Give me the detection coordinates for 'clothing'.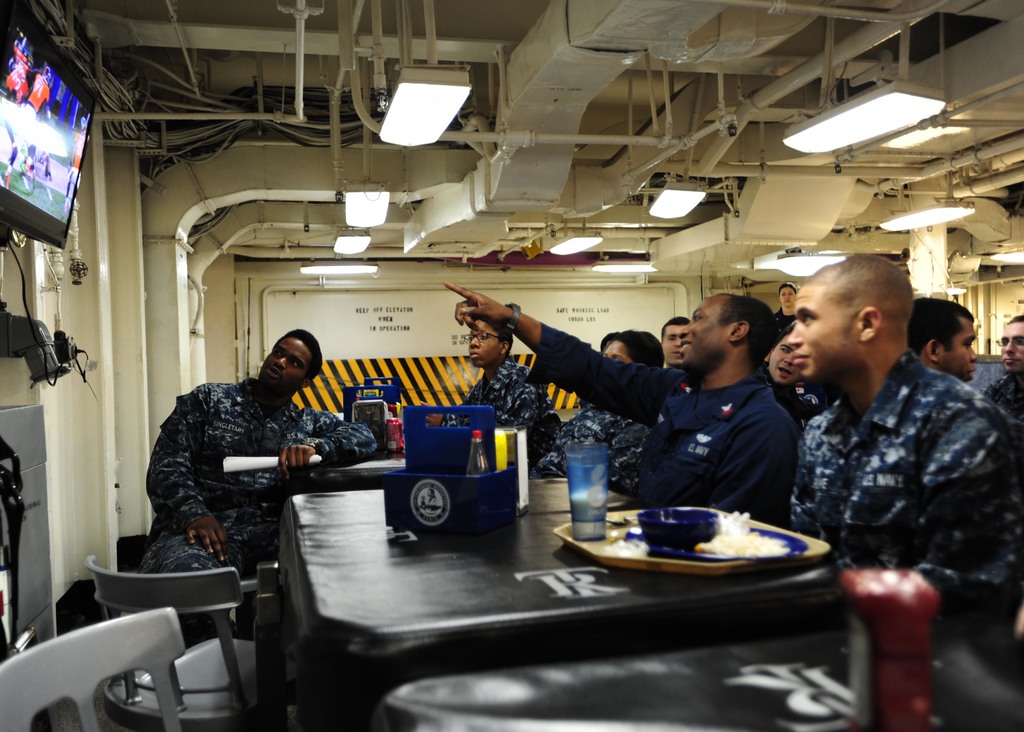
<bbox>68, 135, 87, 186</bbox>.
